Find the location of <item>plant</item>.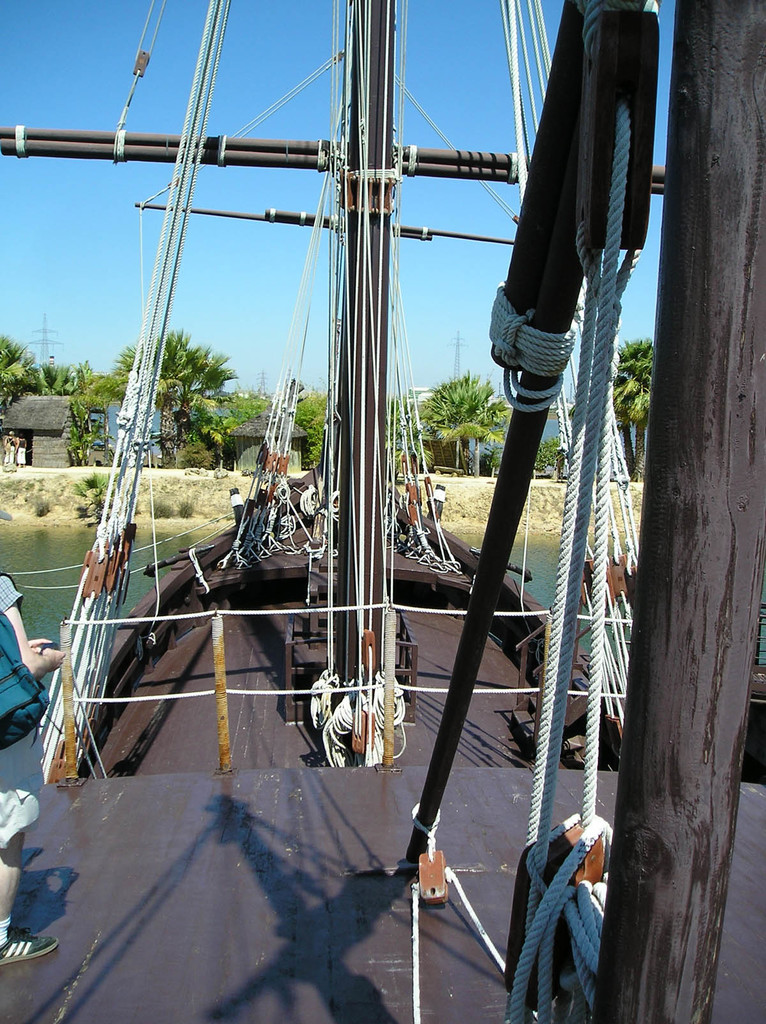
Location: region(75, 468, 108, 502).
